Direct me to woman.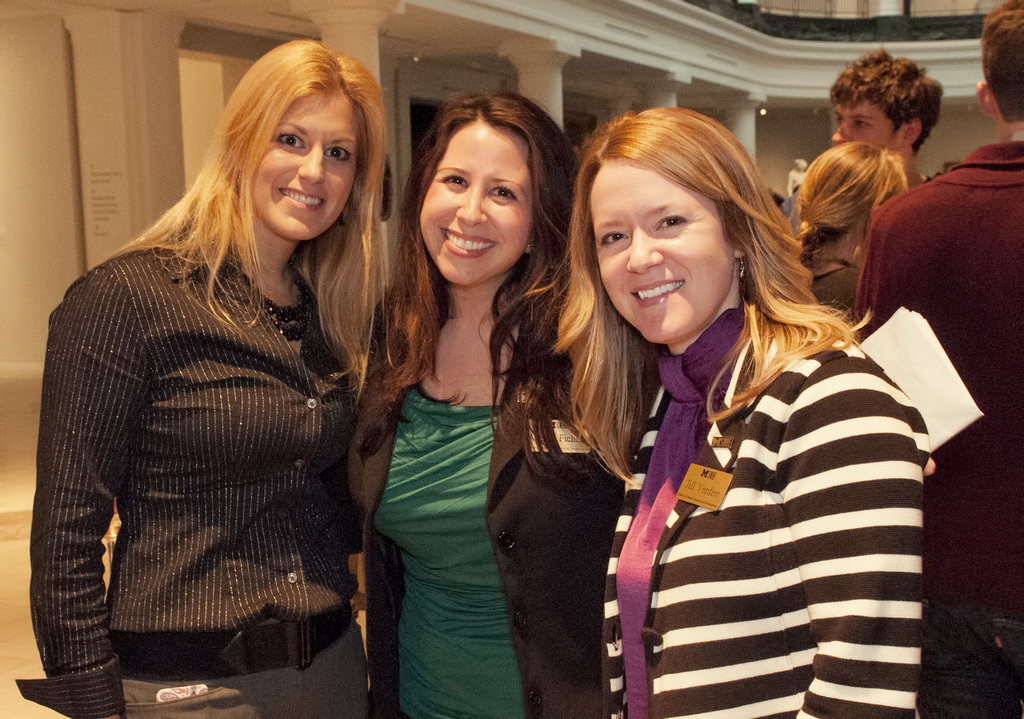
Direction: locate(790, 140, 909, 321).
